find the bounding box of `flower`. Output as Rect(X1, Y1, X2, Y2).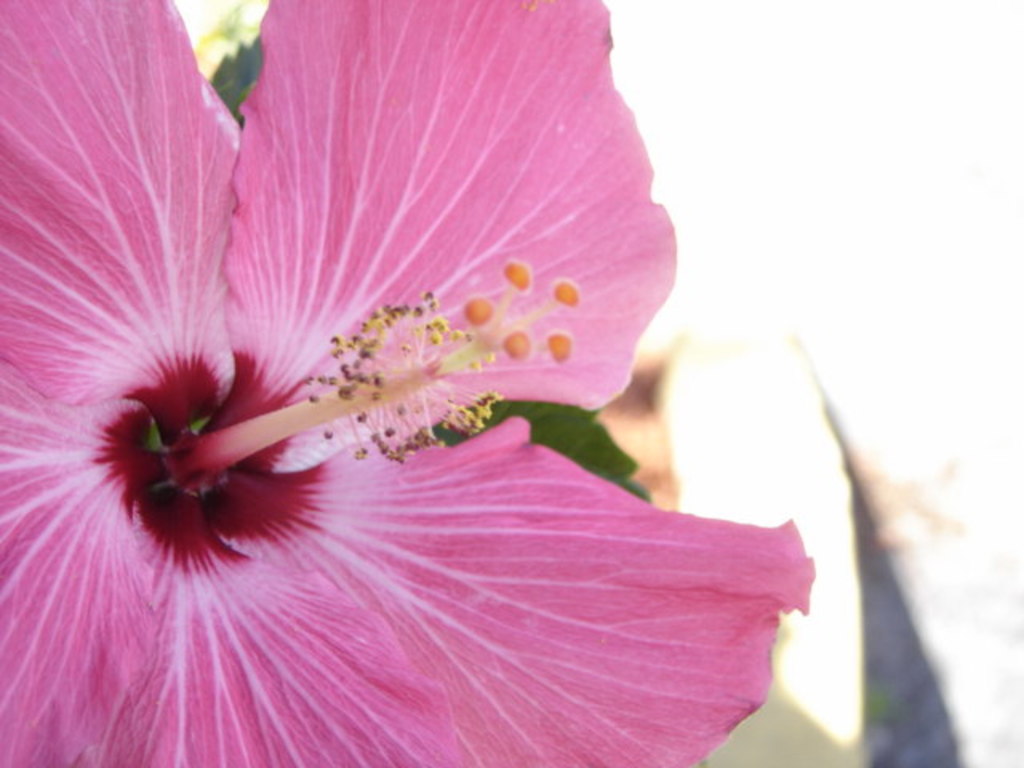
Rect(0, 0, 818, 766).
